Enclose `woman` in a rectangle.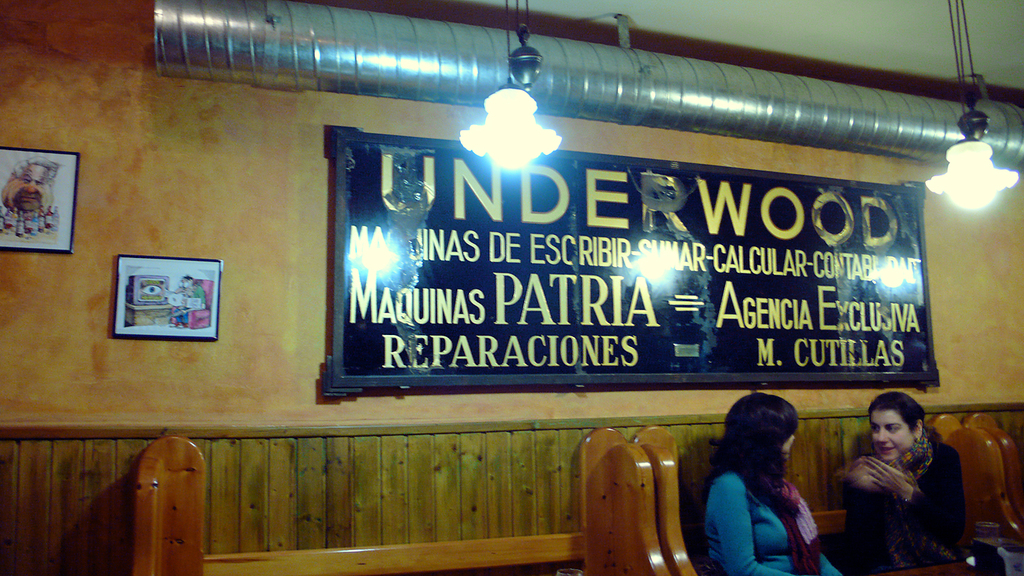
{"left": 835, "top": 392, "right": 976, "bottom": 575}.
